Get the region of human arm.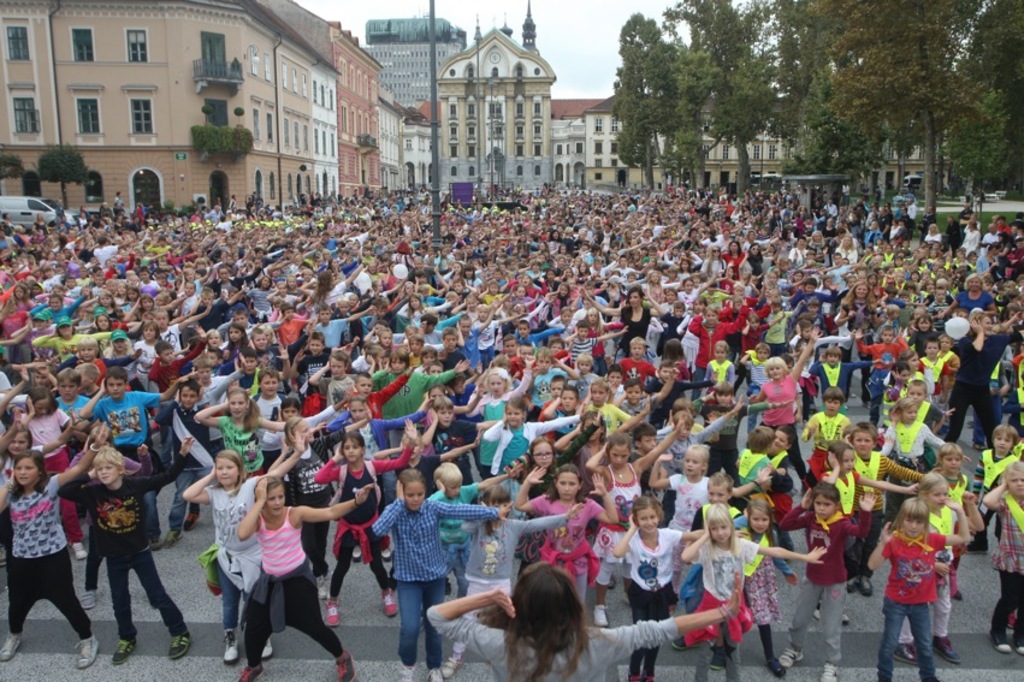
{"x1": 612, "y1": 512, "x2": 640, "y2": 558}.
